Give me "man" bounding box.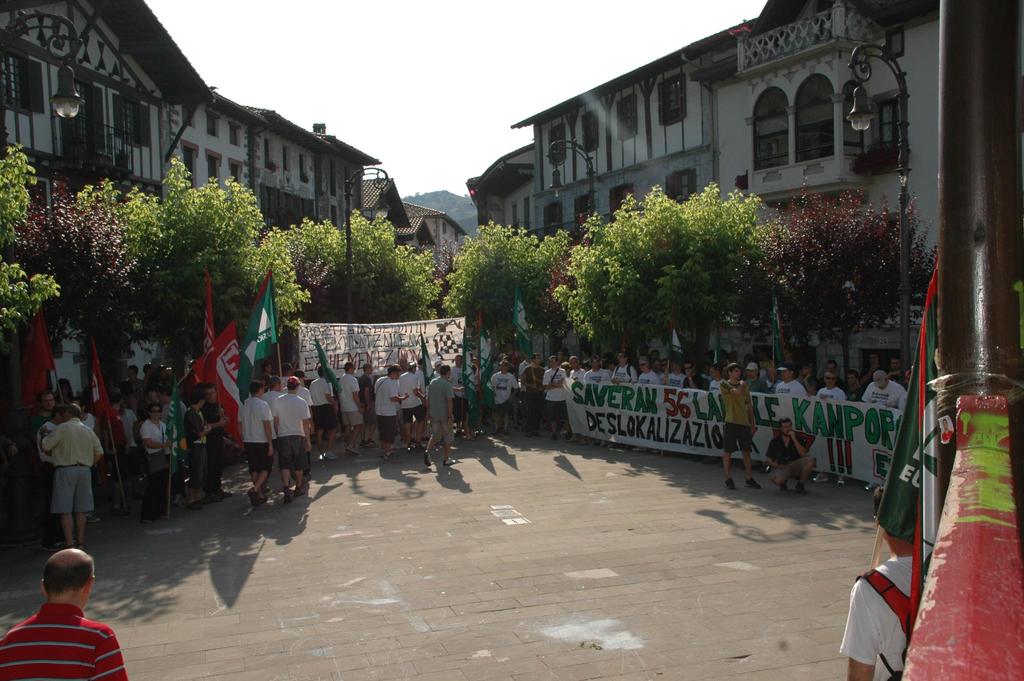
{"x1": 40, "y1": 401, "x2": 101, "y2": 548}.
